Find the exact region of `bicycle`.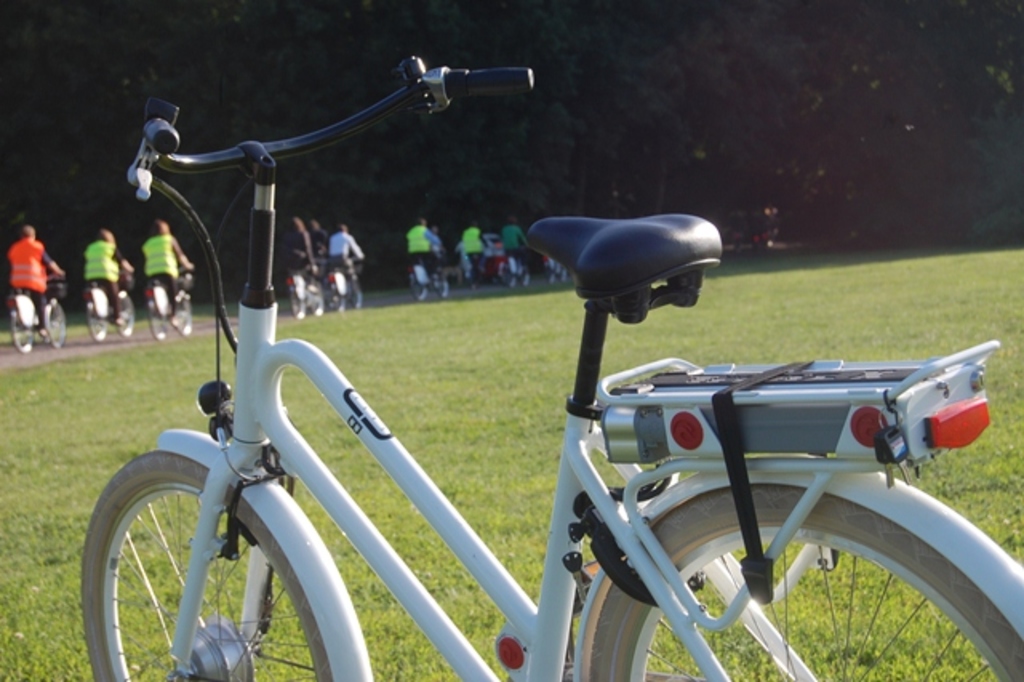
Exact region: (403,253,451,301).
